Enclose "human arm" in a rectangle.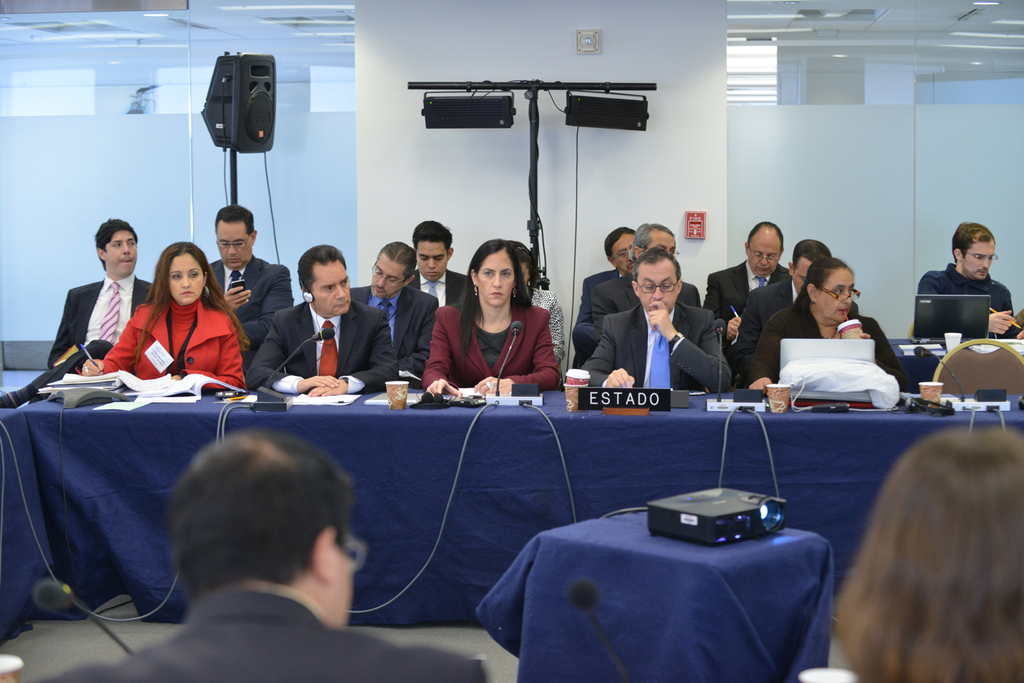
(473,312,563,396).
